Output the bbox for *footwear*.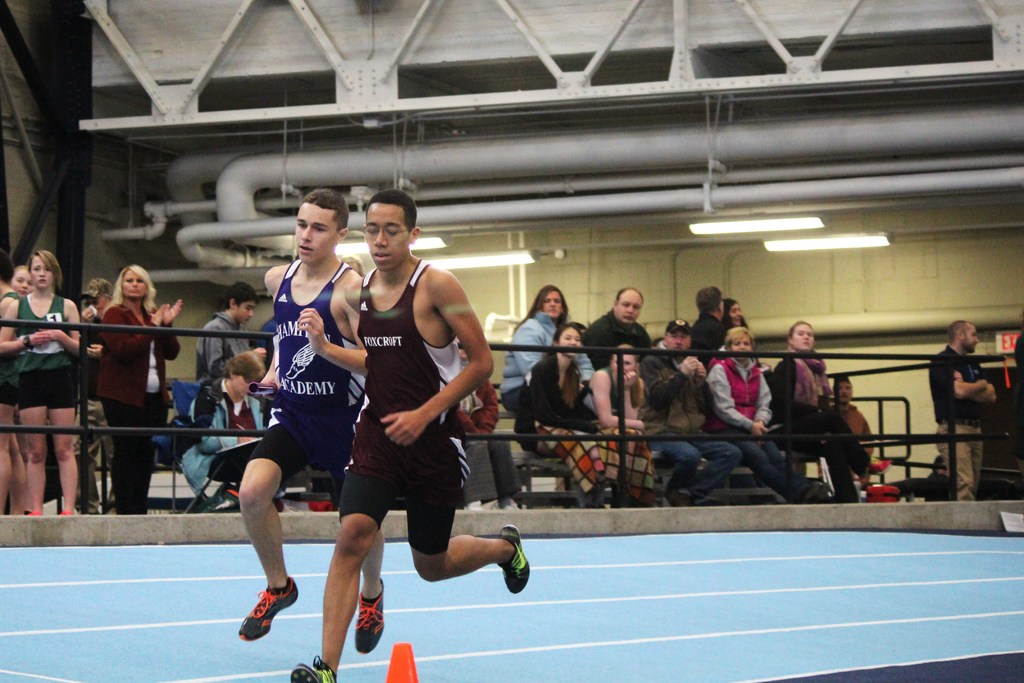
crop(291, 664, 342, 682).
